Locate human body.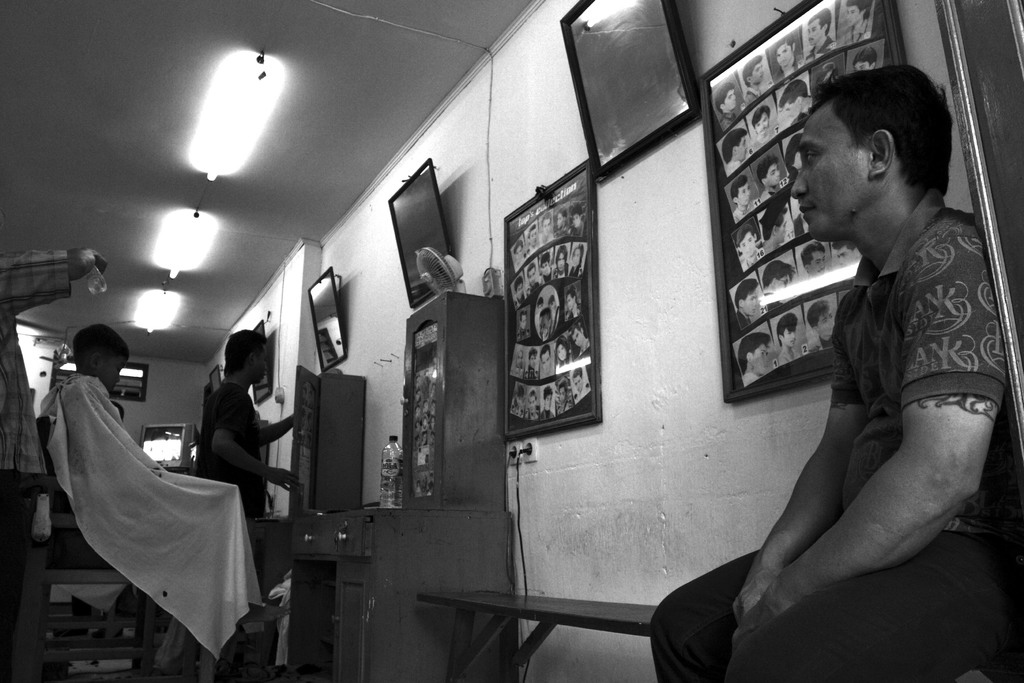
Bounding box: [x1=522, y1=343, x2=540, y2=380].
